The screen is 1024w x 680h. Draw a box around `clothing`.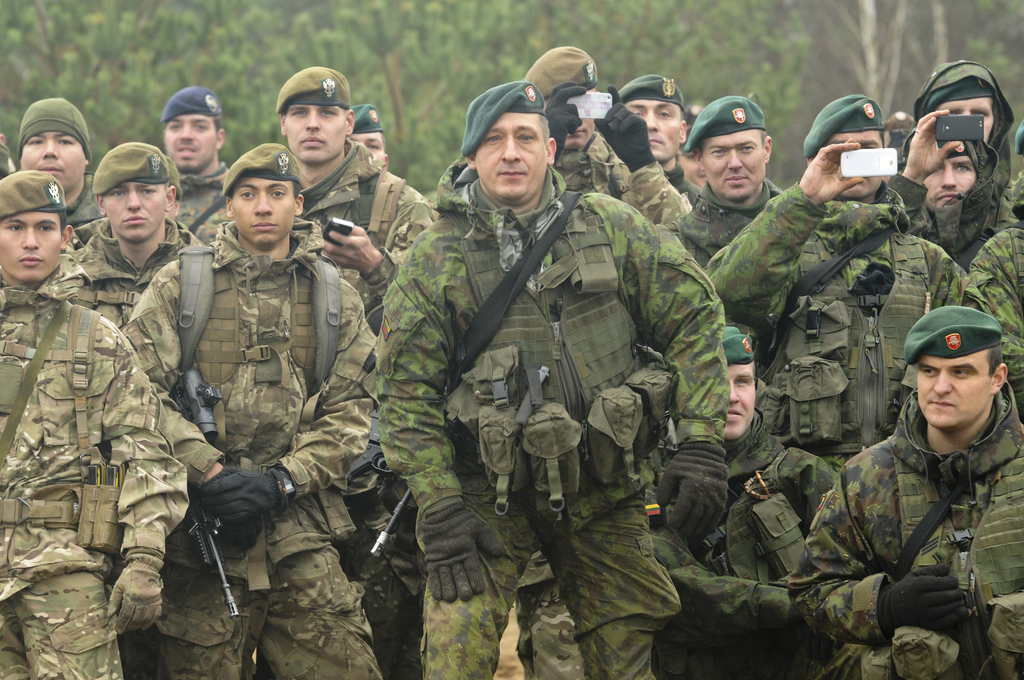
box(643, 407, 832, 679).
